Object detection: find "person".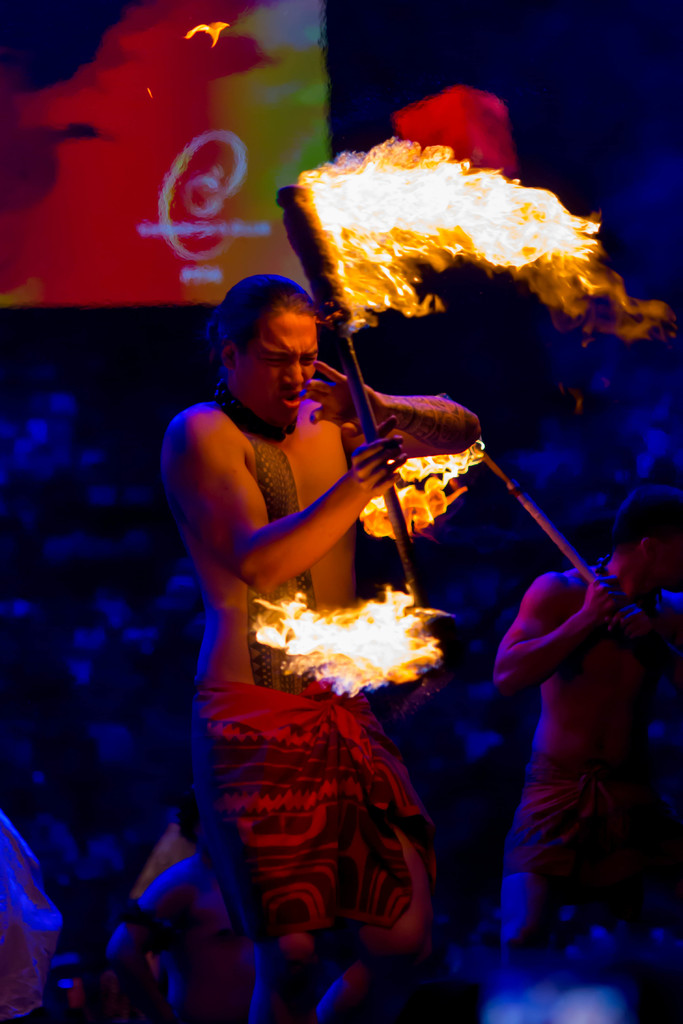
box(186, 123, 508, 1023).
